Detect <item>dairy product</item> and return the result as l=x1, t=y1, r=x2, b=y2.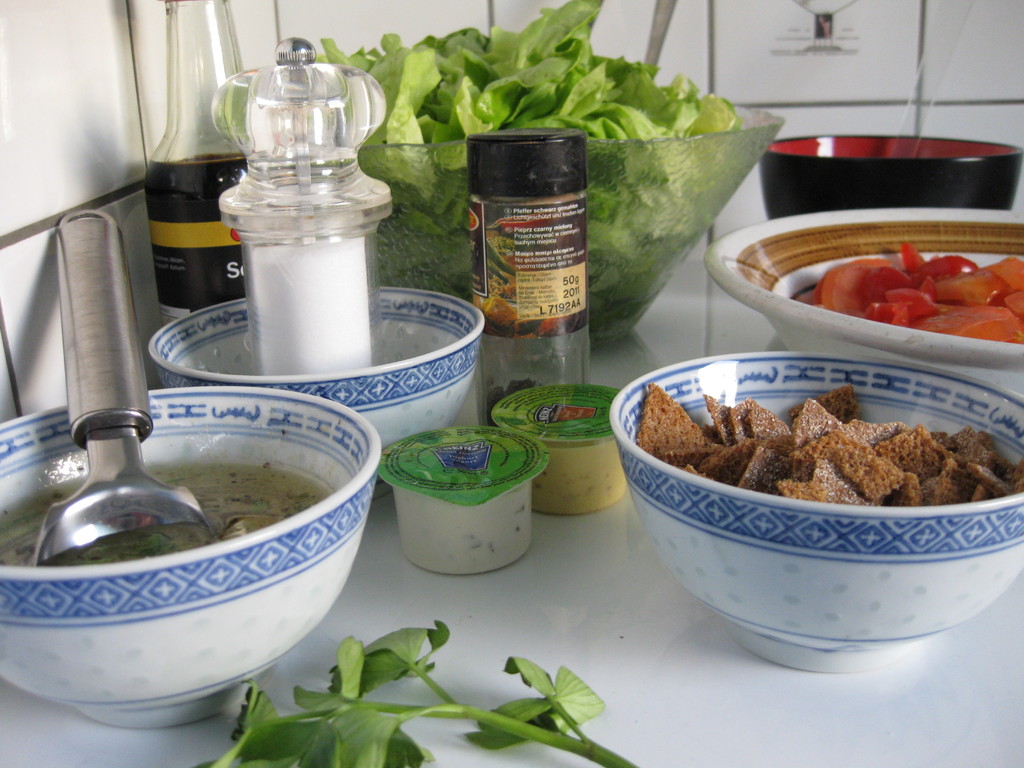
l=248, t=203, r=374, b=375.
